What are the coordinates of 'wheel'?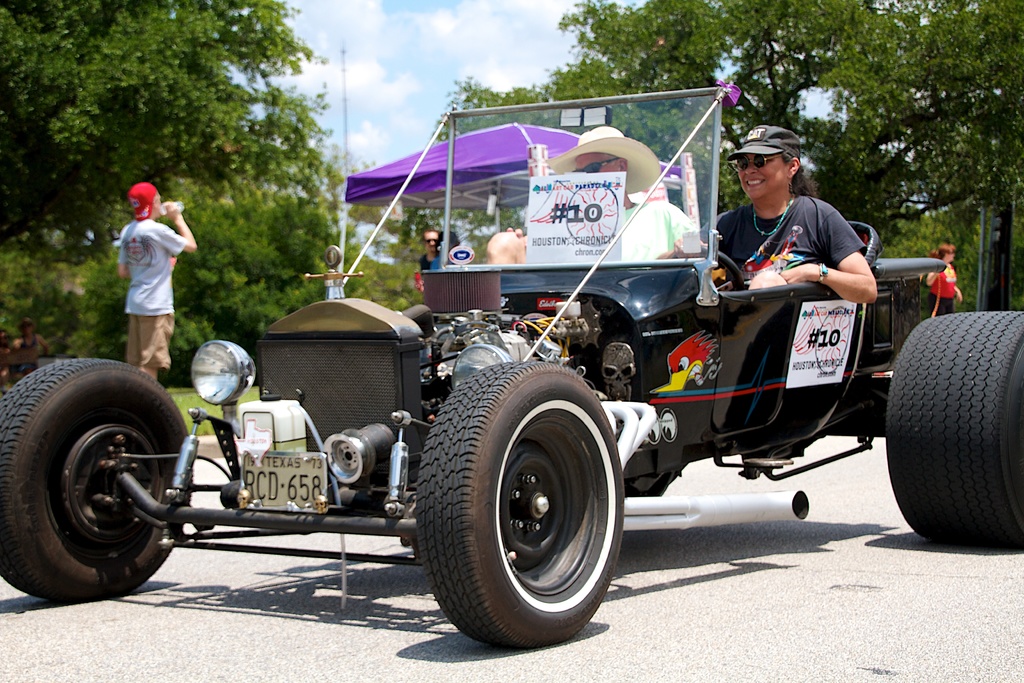
bbox(421, 363, 621, 651).
